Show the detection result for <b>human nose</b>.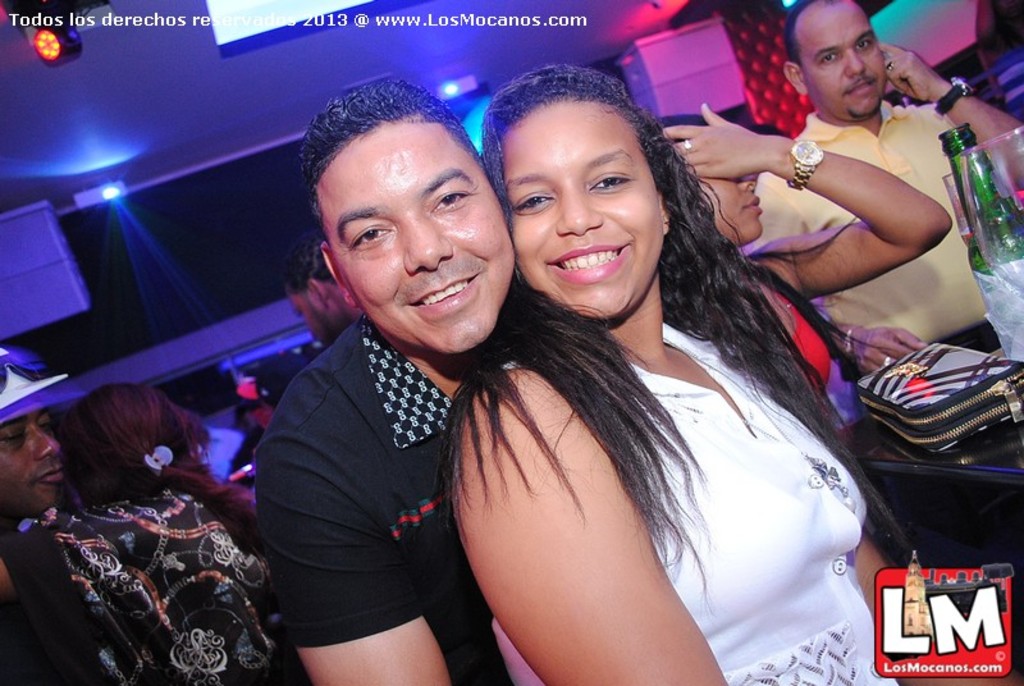
BBox(33, 434, 61, 454).
